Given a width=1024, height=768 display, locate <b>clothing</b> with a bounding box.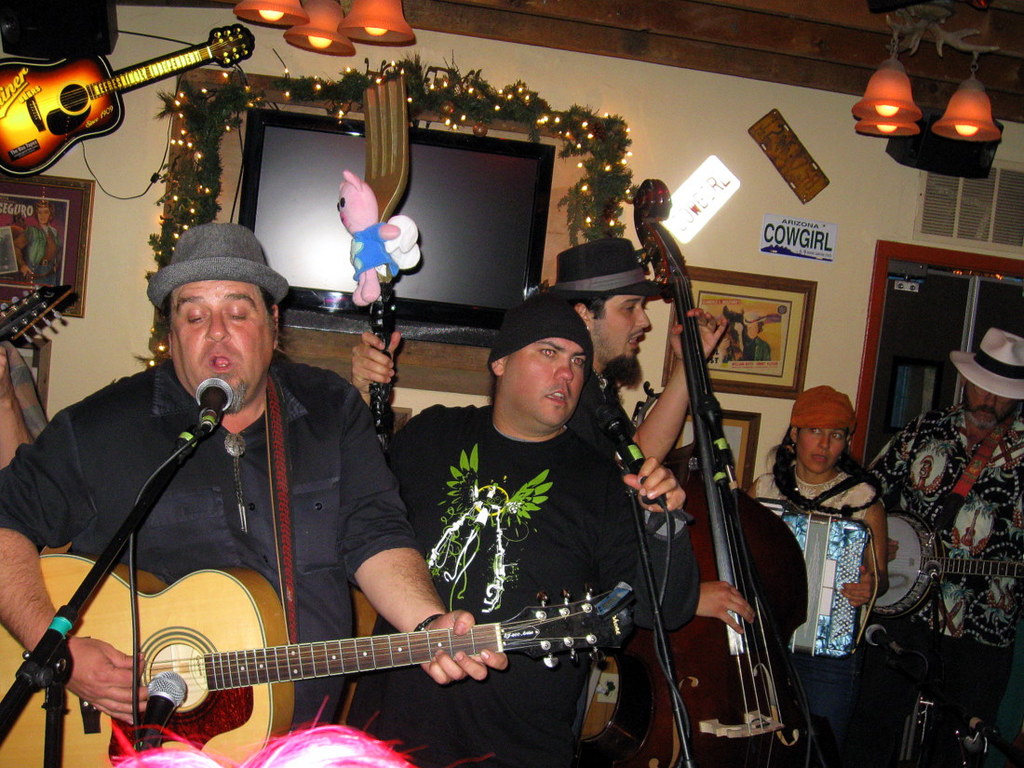
Located: 349, 397, 688, 767.
